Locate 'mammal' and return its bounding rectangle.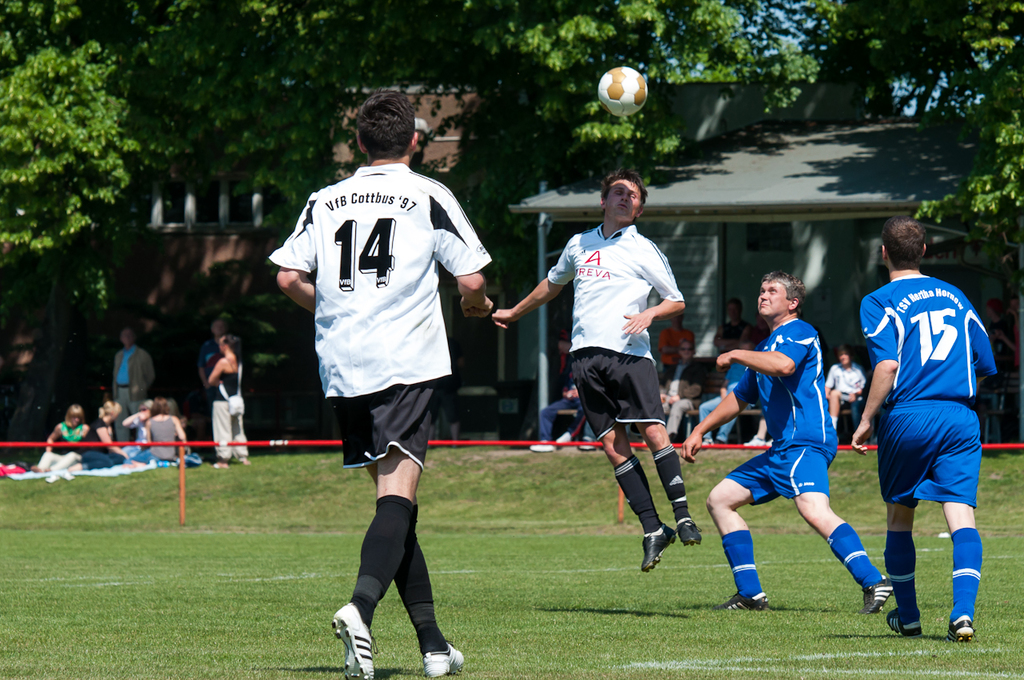
202:333:250:466.
